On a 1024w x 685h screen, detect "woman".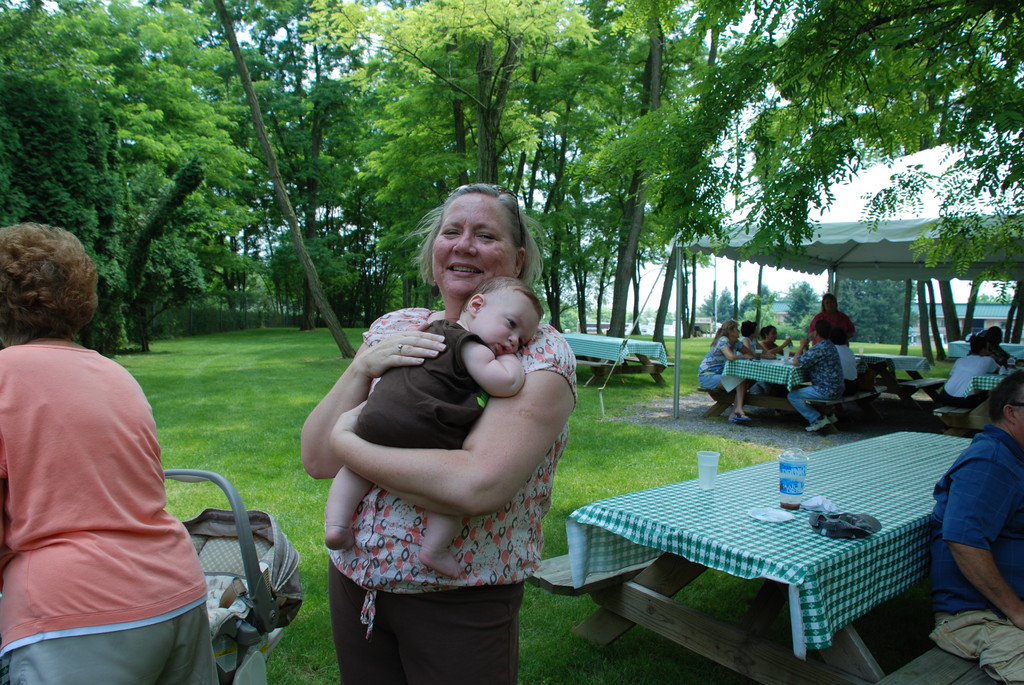
bbox(300, 182, 579, 680).
